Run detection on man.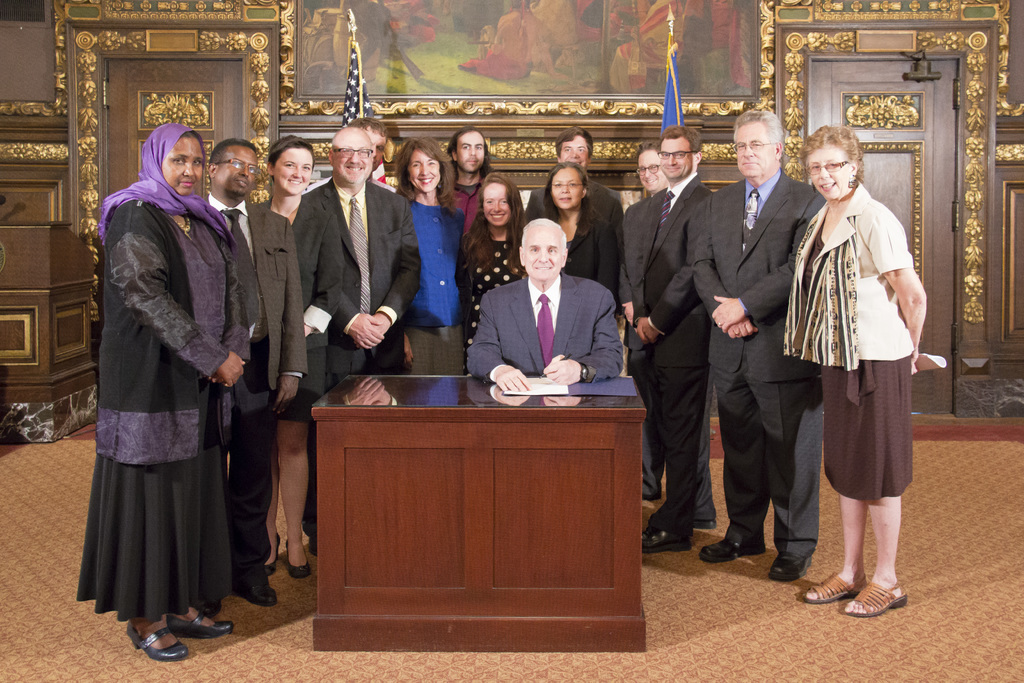
Result: x1=438 y1=128 x2=514 y2=245.
